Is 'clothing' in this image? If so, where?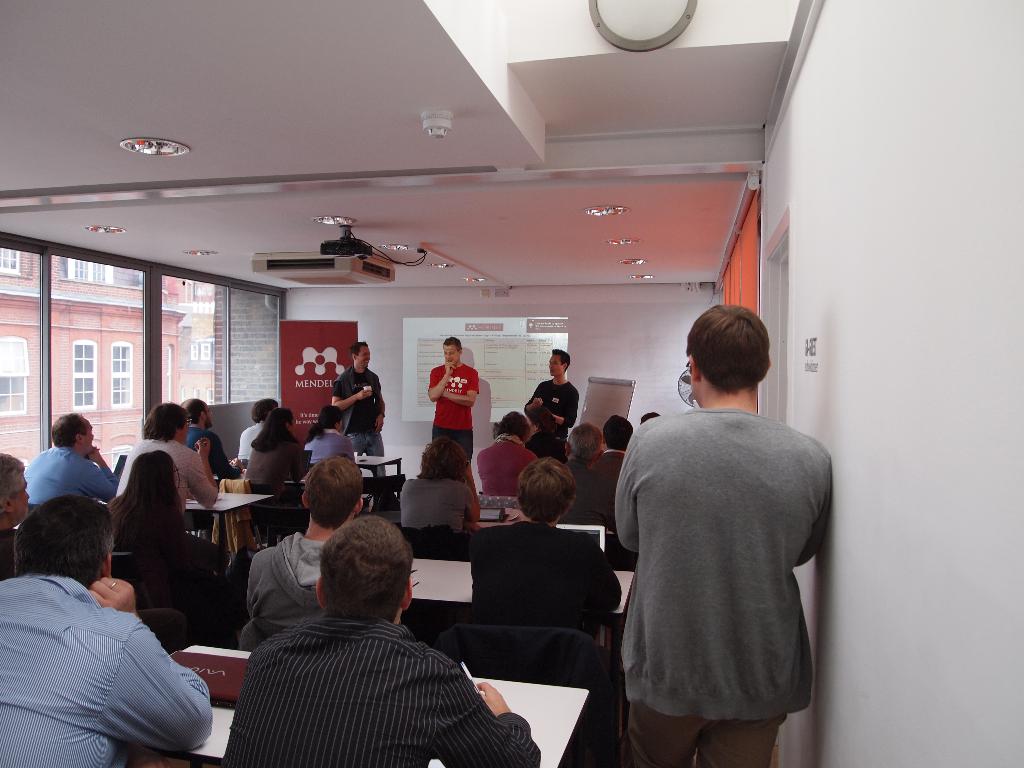
Yes, at 523, 378, 574, 439.
